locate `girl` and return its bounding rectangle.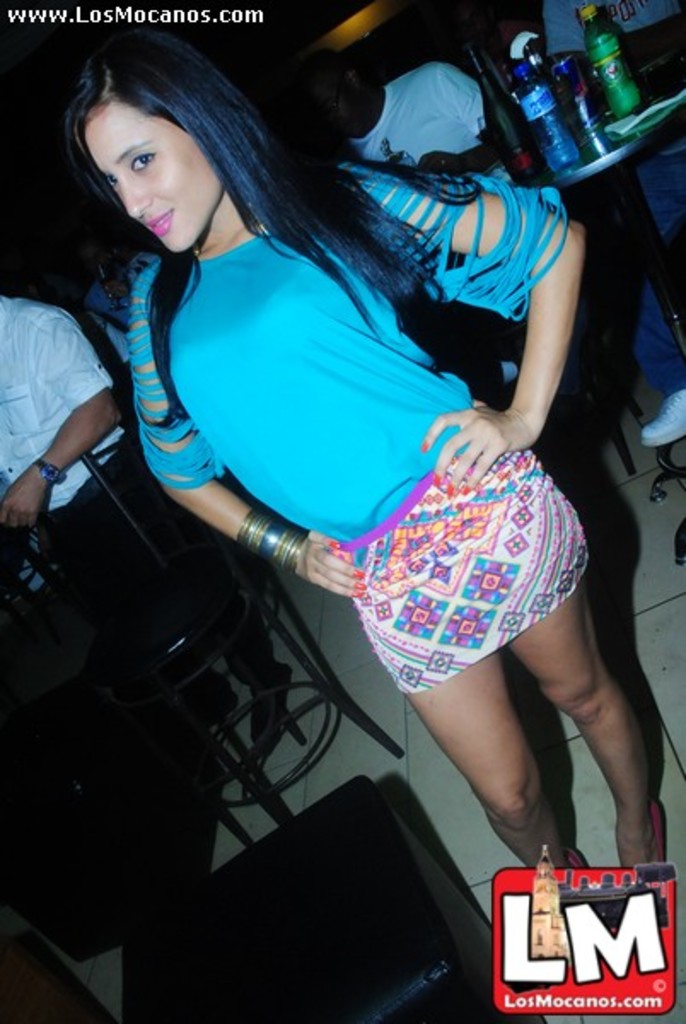
l=75, t=61, r=657, b=860.
